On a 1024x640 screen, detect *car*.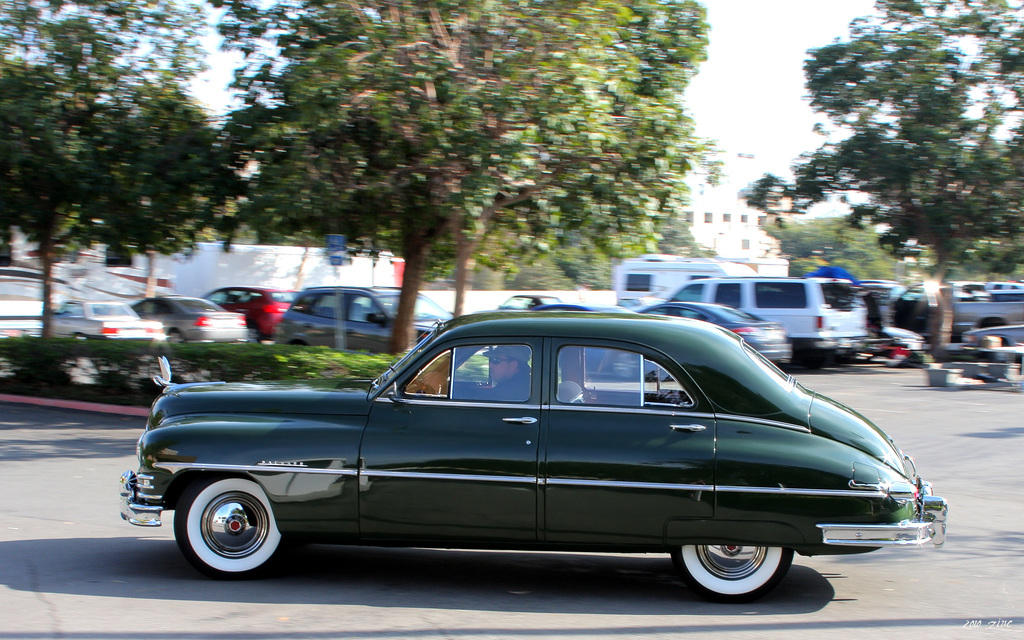
locate(204, 287, 298, 344).
